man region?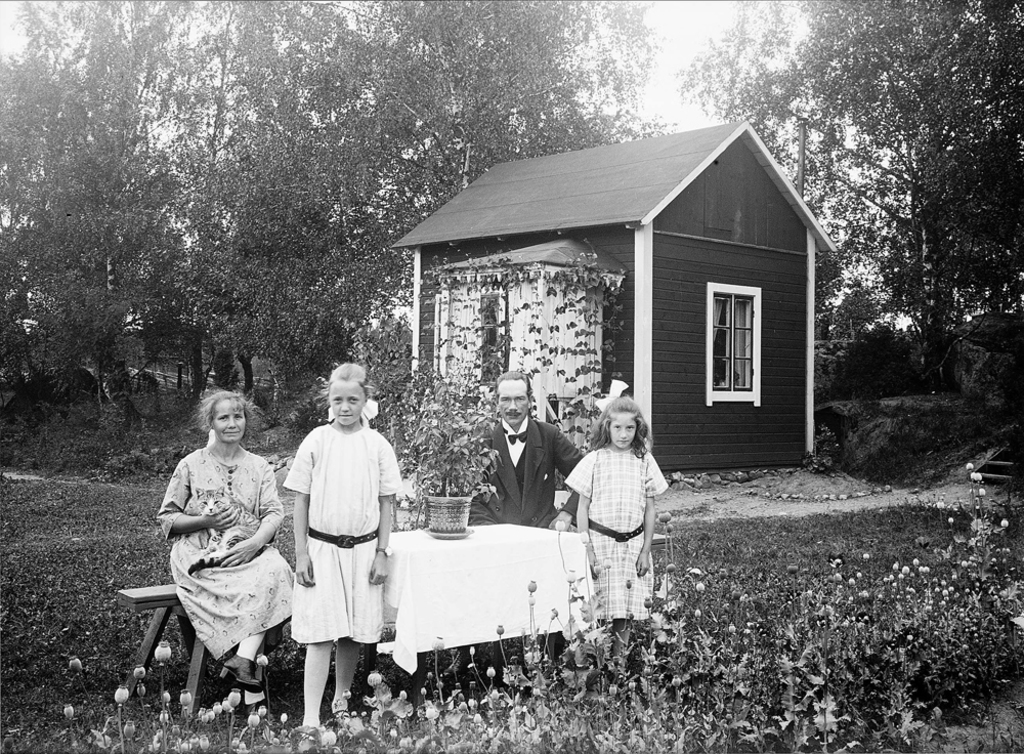
Rect(452, 366, 592, 537)
